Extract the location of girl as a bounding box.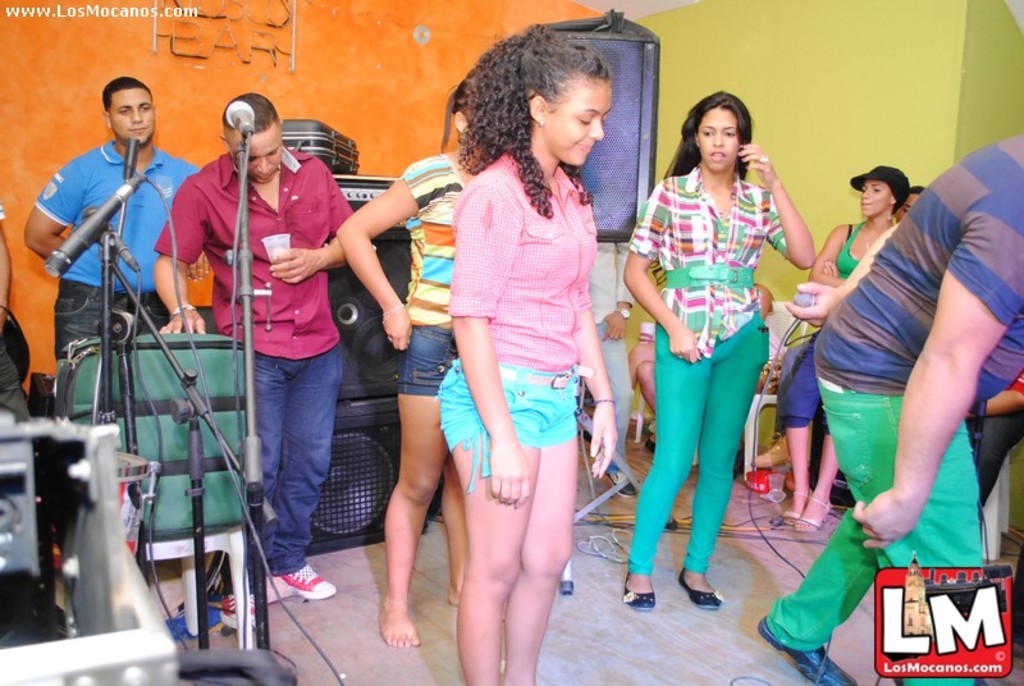
618,81,815,607.
